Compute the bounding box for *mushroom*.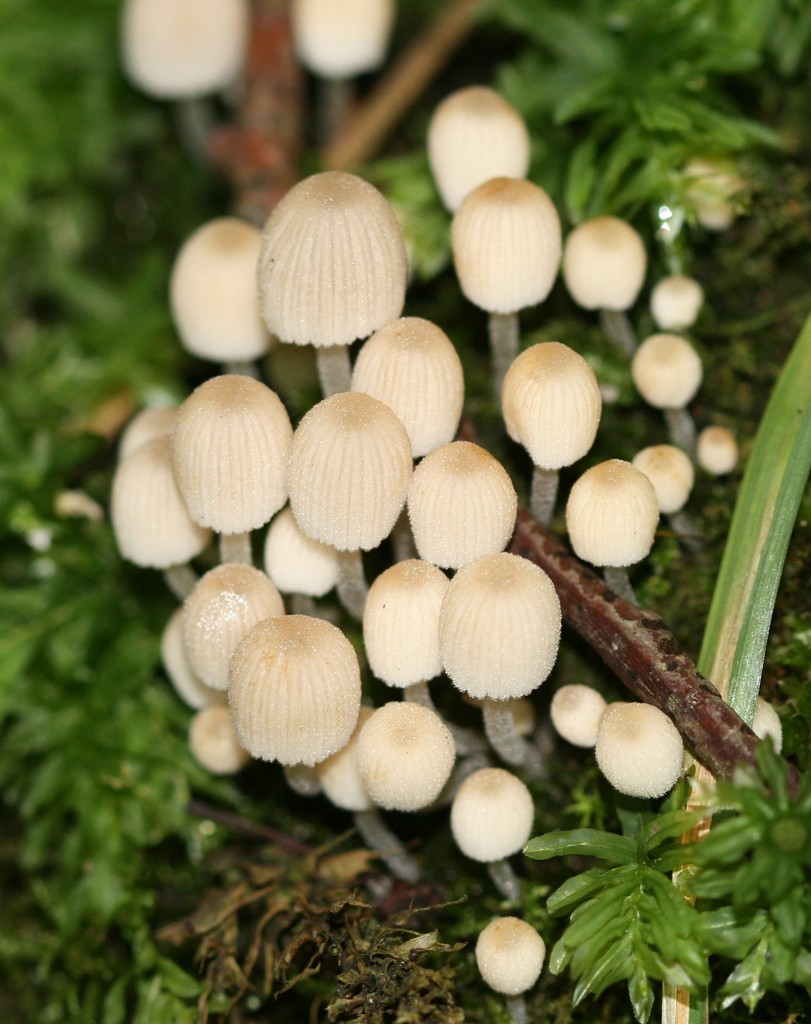
x1=595 y1=699 x2=681 y2=804.
